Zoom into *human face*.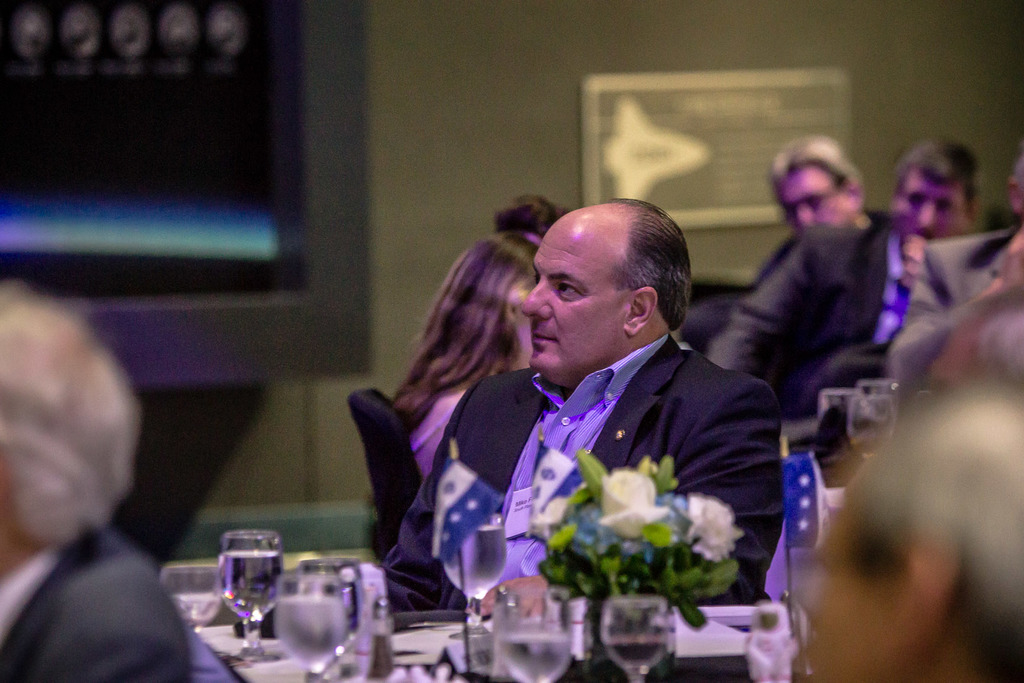
Zoom target: BBox(778, 169, 853, 229).
